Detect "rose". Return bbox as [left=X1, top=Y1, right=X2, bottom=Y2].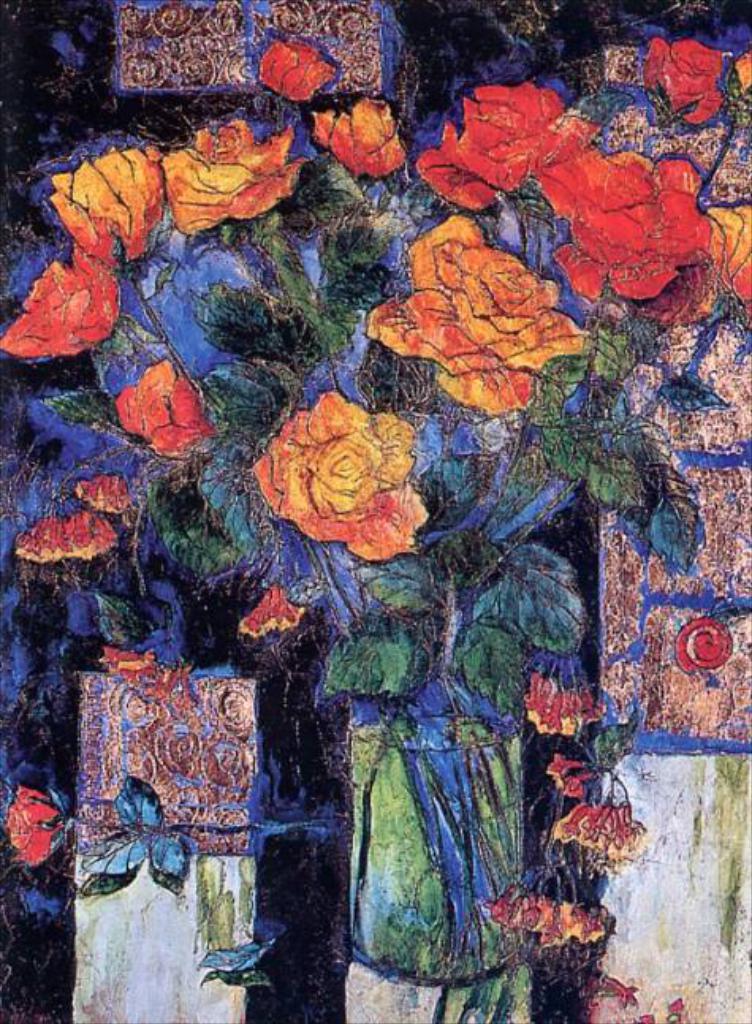
[left=415, top=78, right=597, bottom=220].
